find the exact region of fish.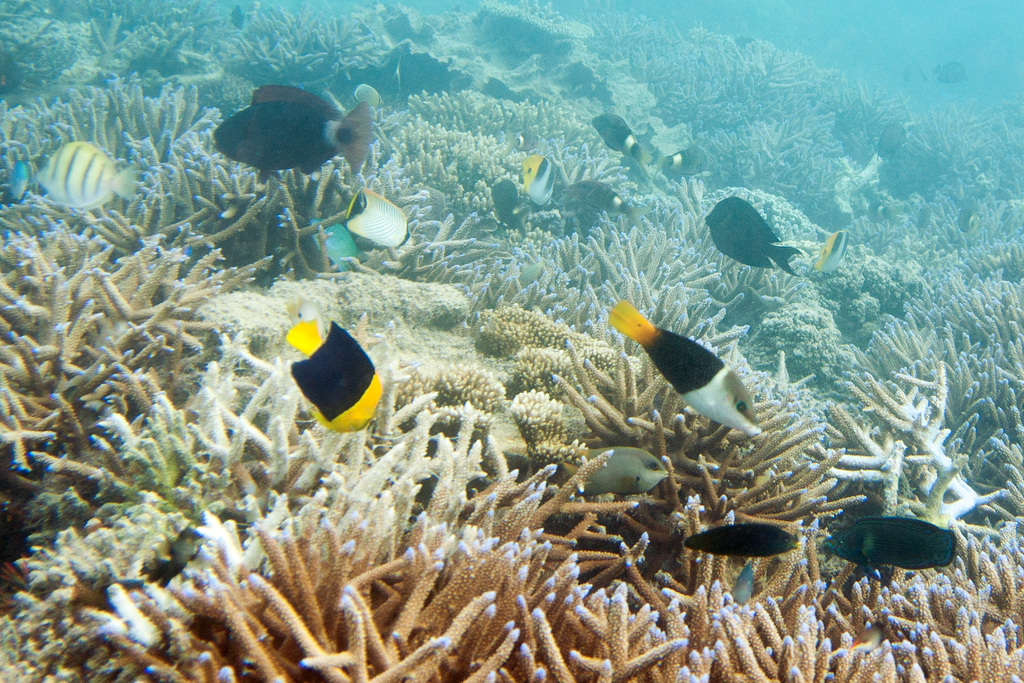
Exact region: (564,443,666,491).
